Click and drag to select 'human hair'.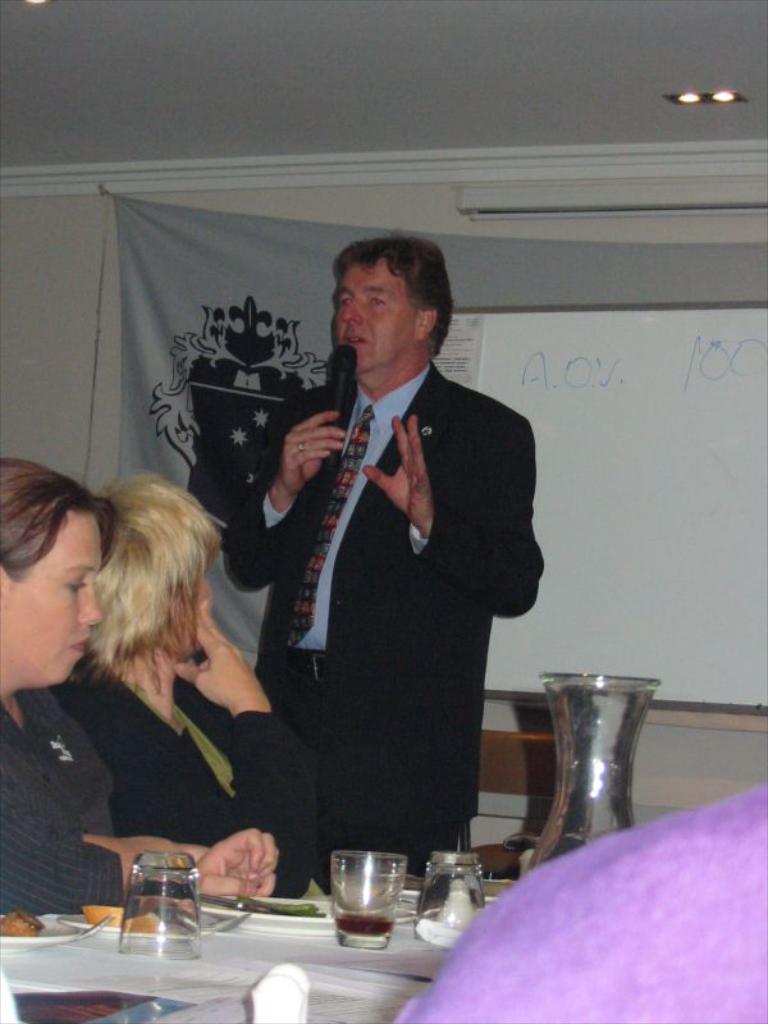
Selection: bbox(87, 468, 229, 671).
